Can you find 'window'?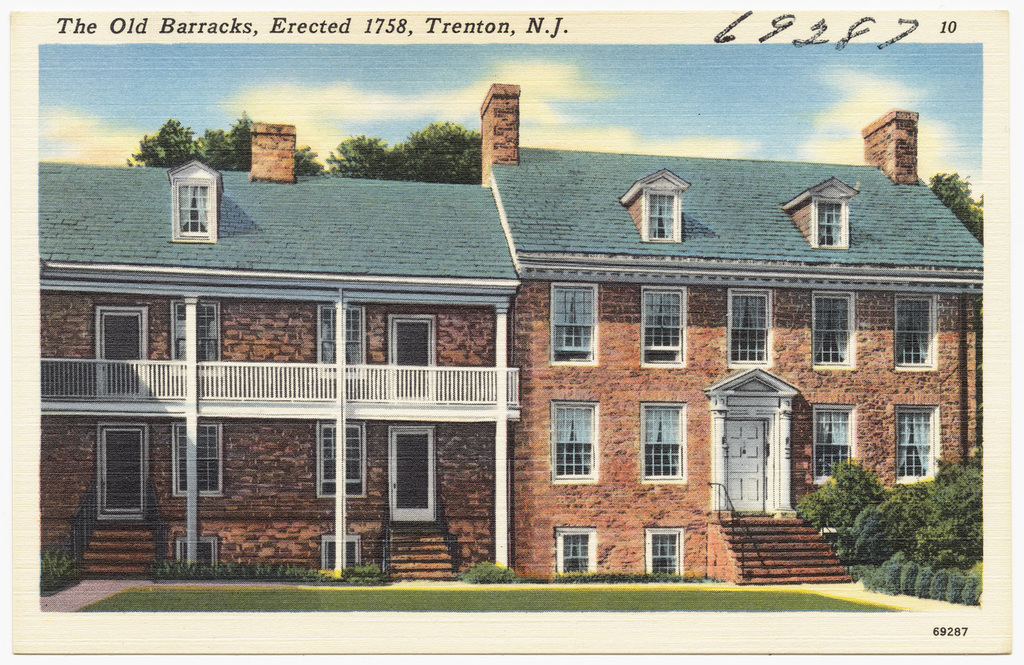
Yes, bounding box: 812 289 853 368.
